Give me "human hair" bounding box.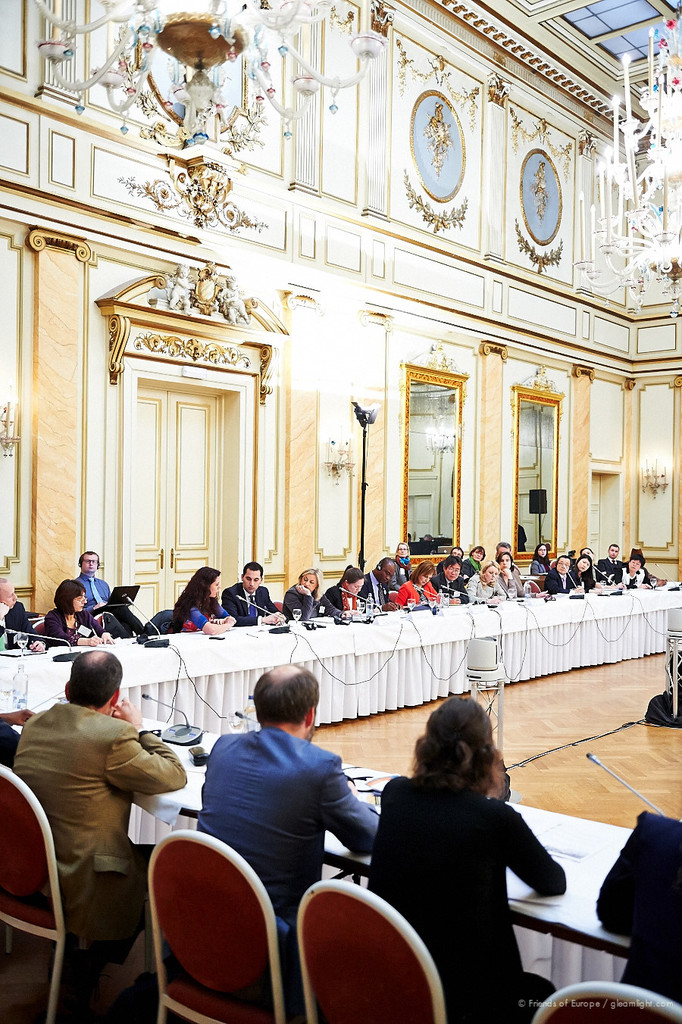
(395,541,409,560).
